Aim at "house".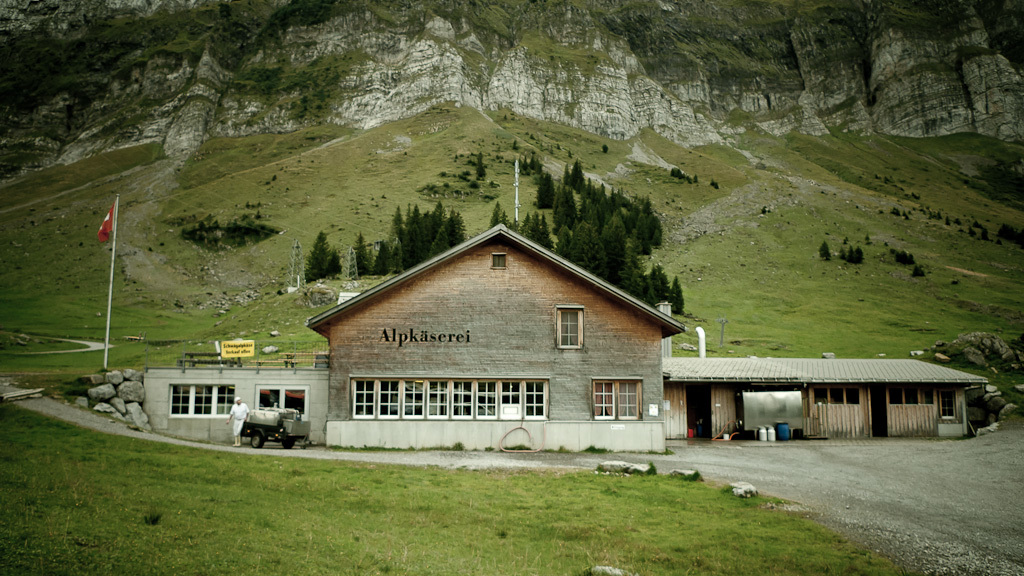
Aimed at select_region(143, 215, 985, 459).
